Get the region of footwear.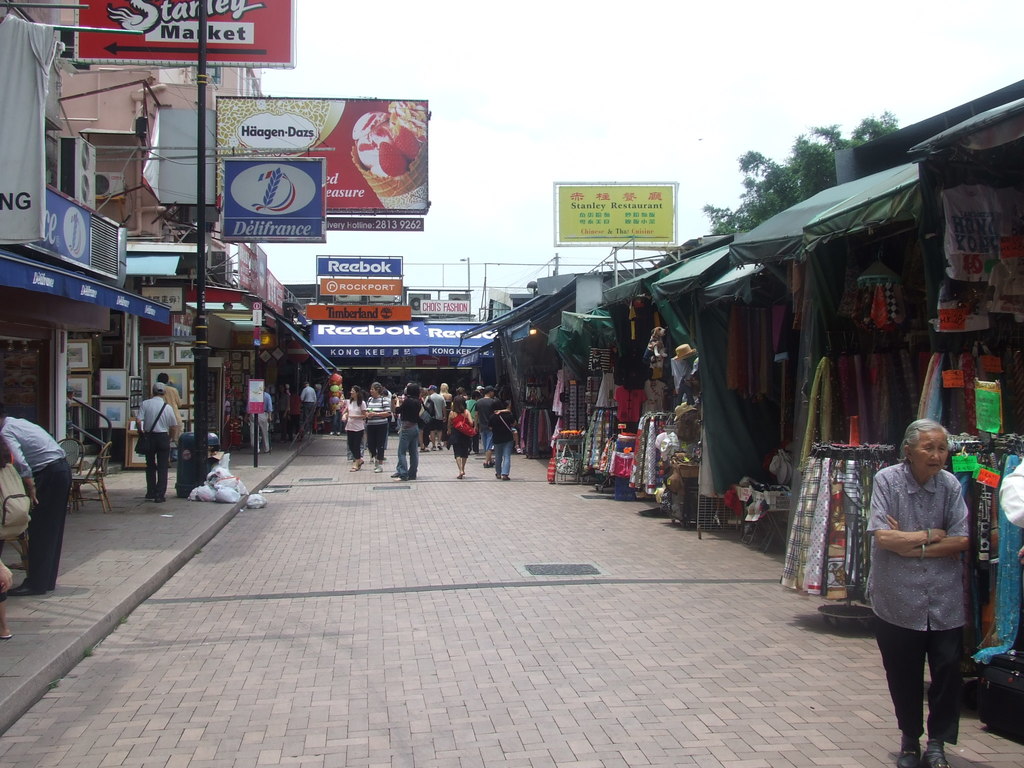
[5, 572, 47, 598].
